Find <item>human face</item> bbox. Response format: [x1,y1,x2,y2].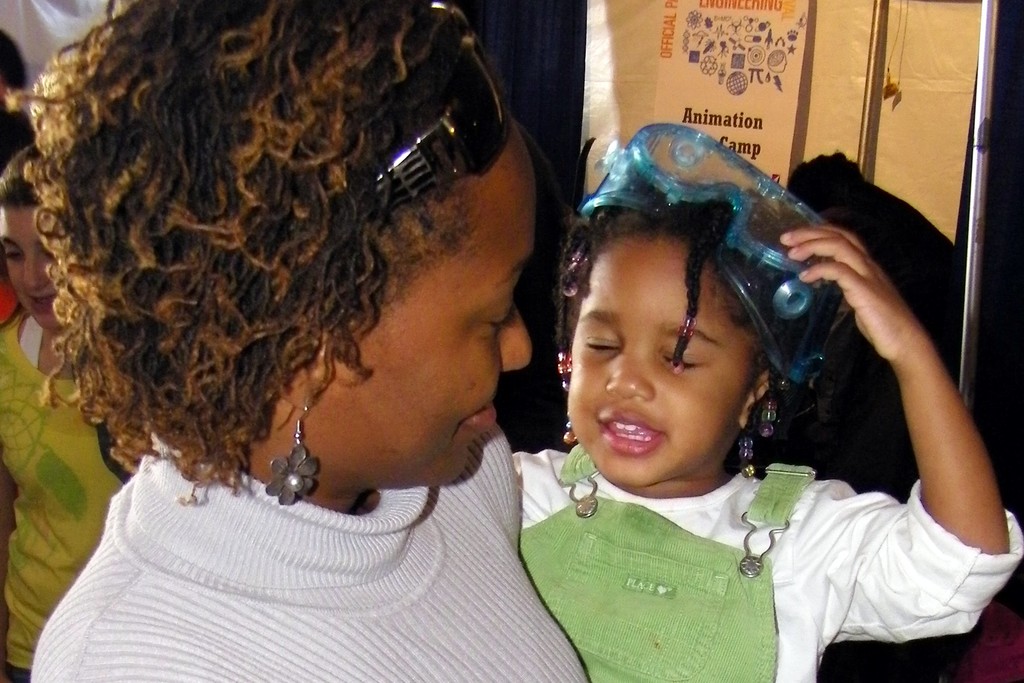
[324,129,535,487].
